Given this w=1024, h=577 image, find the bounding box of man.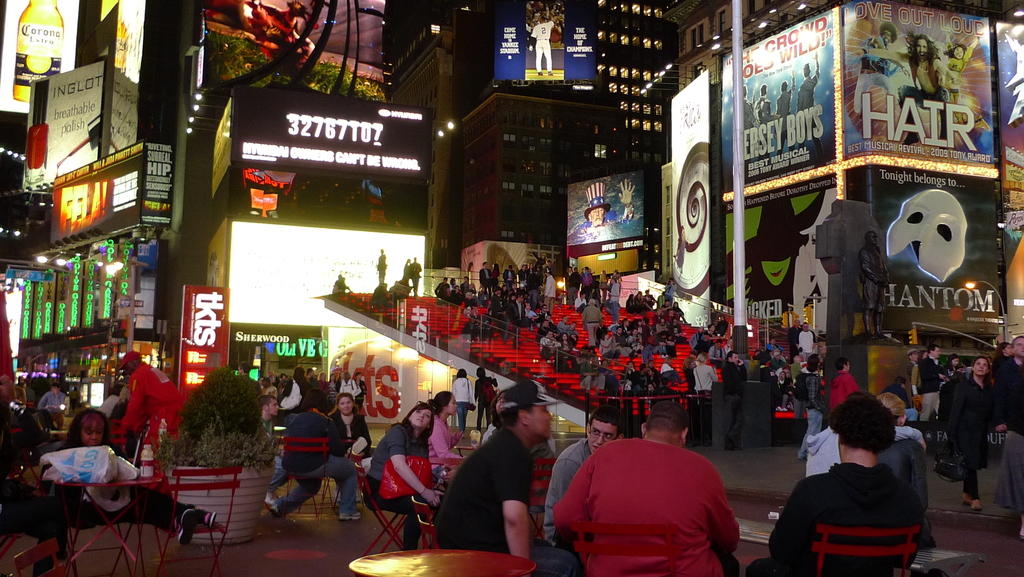
x1=566, y1=264, x2=582, y2=312.
